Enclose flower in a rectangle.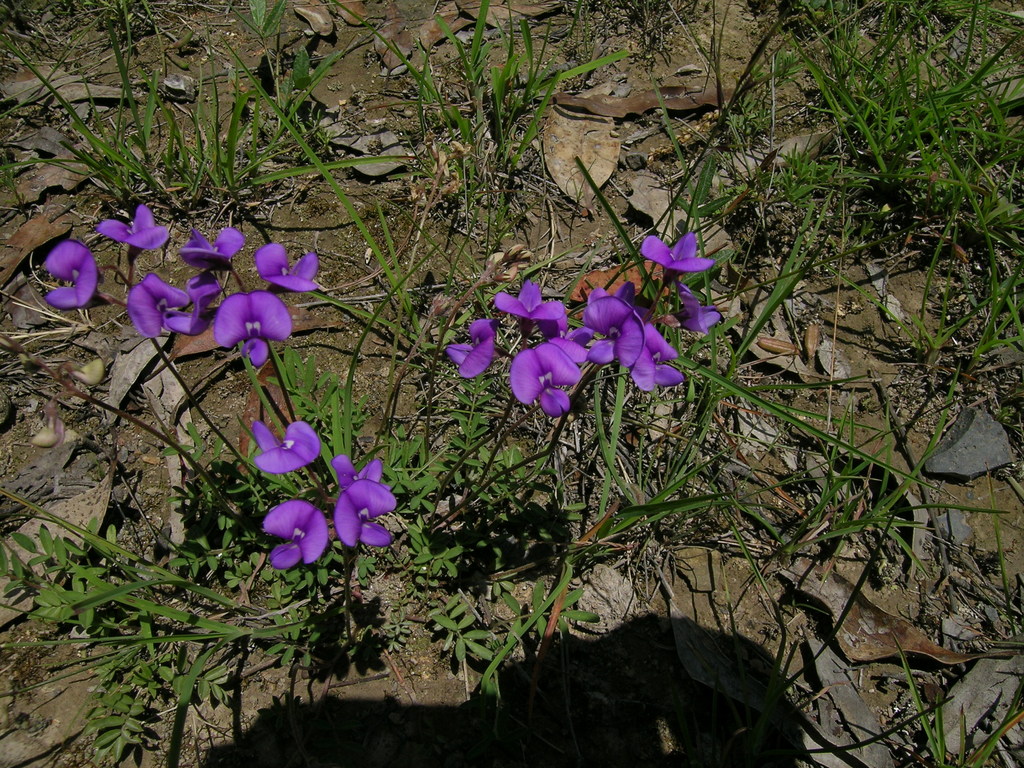
left=492, top=282, right=564, bottom=333.
